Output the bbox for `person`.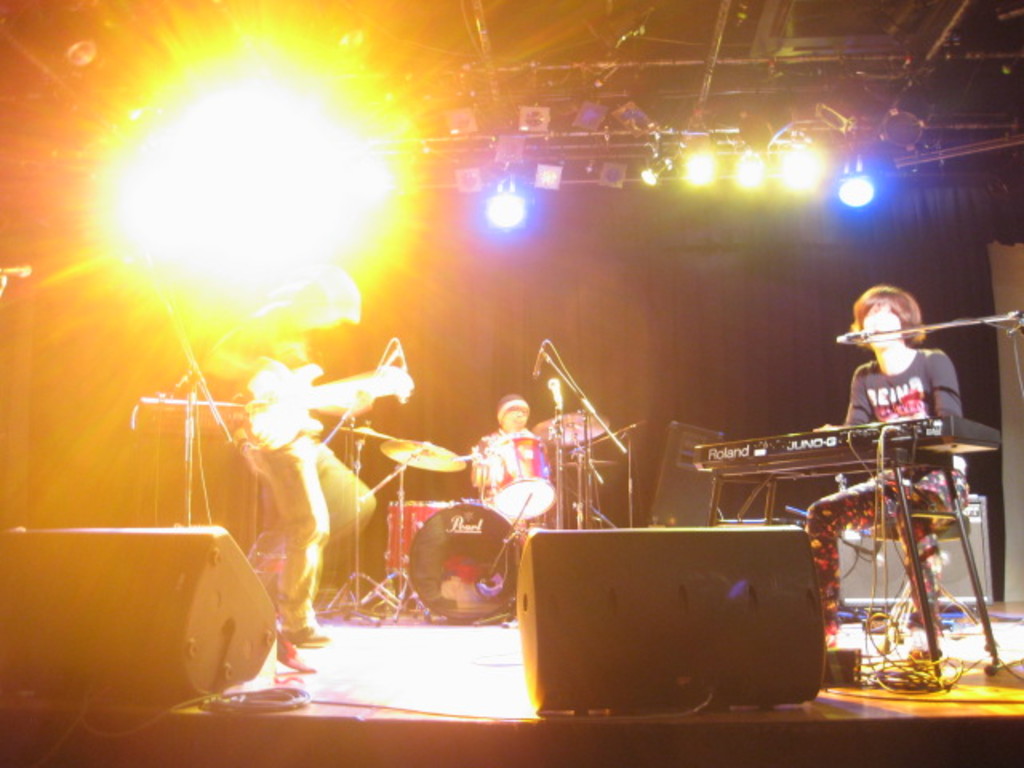
(x1=475, y1=390, x2=552, y2=494).
